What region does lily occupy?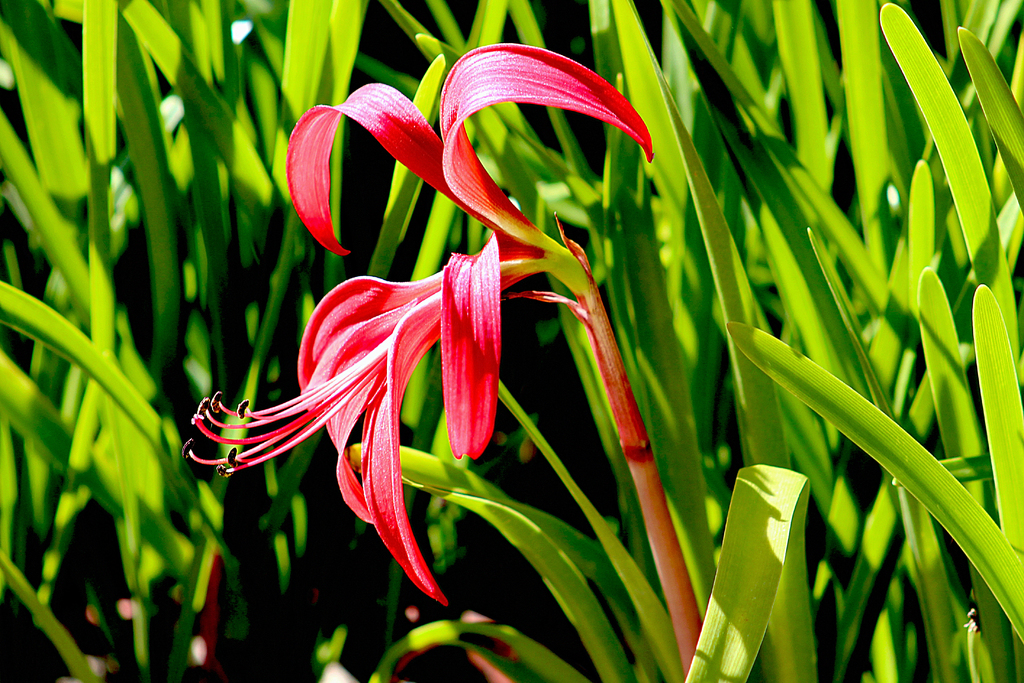
<box>179,35,658,611</box>.
